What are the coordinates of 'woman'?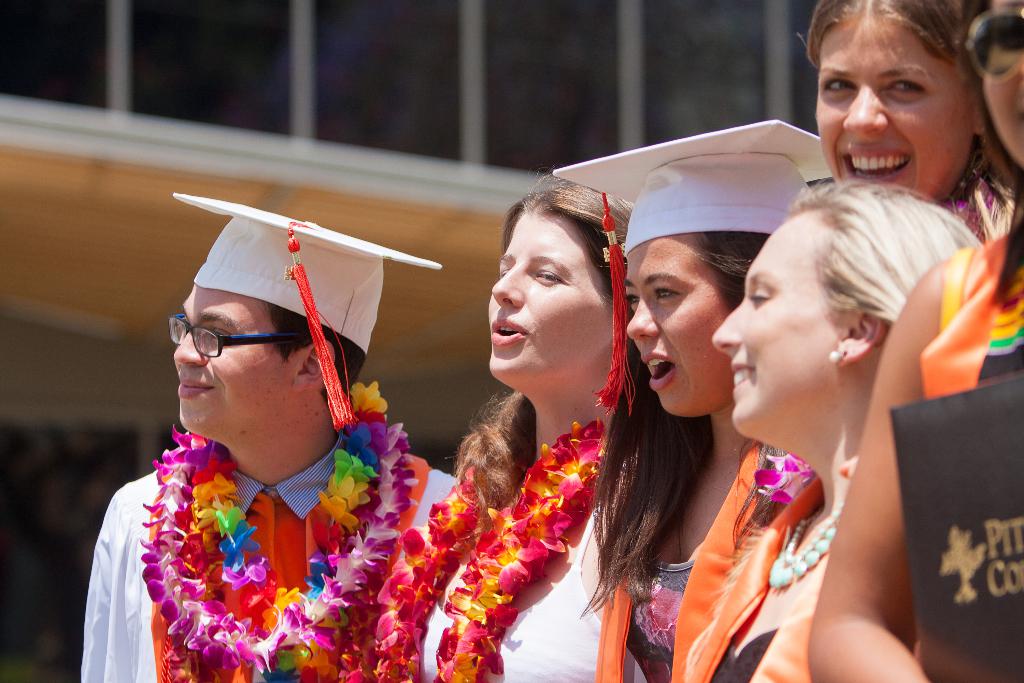
x1=792 y1=0 x2=988 y2=242.
